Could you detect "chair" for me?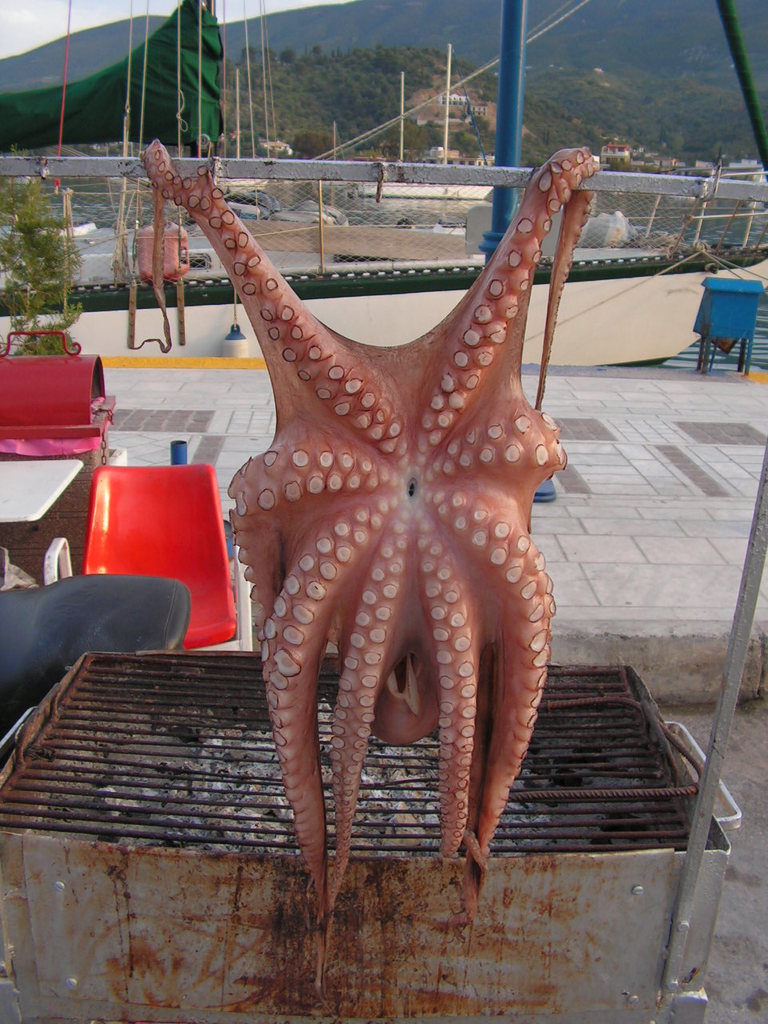
Detection result: l=50, t=453, r=253, b=679.
